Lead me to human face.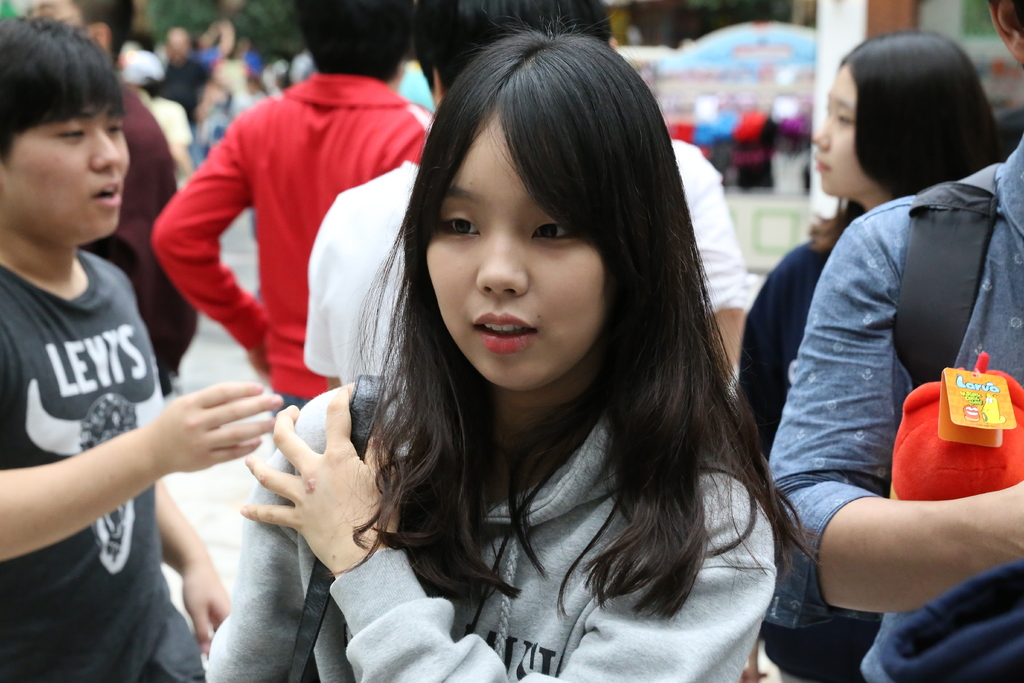
Lead to {"left": 7, "top": 118, "right": 130, "bottom": 243}.
